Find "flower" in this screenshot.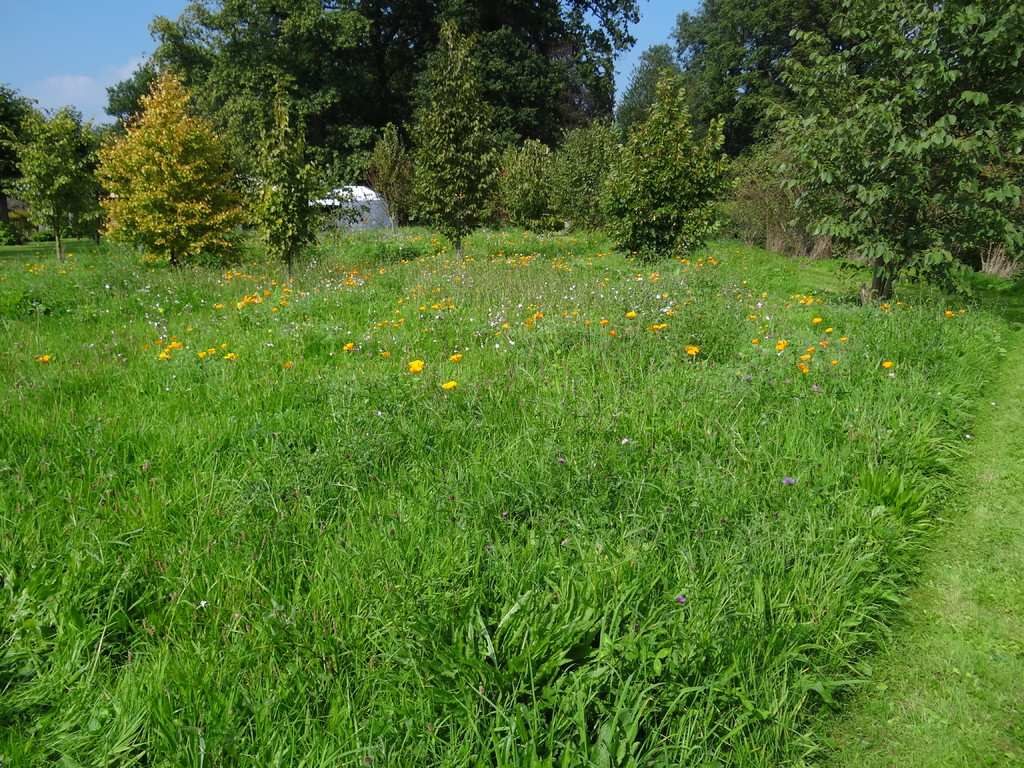
The bounding box for "flower" is Rect(206, 346, 215, 356).
